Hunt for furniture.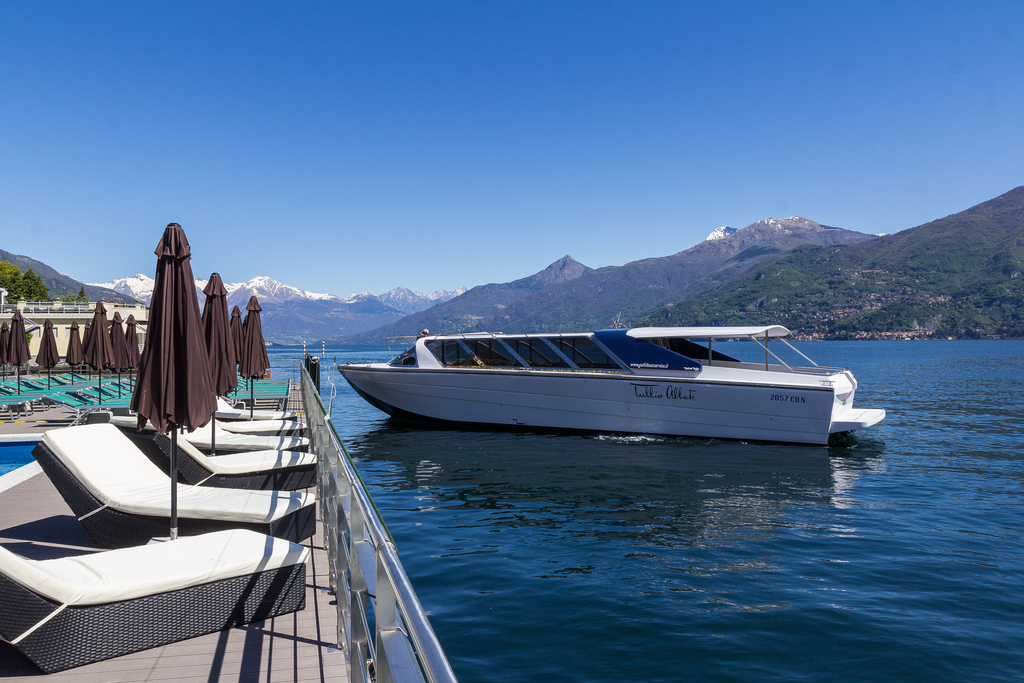
Hunted down at detection(0, 528, 308, 668).
